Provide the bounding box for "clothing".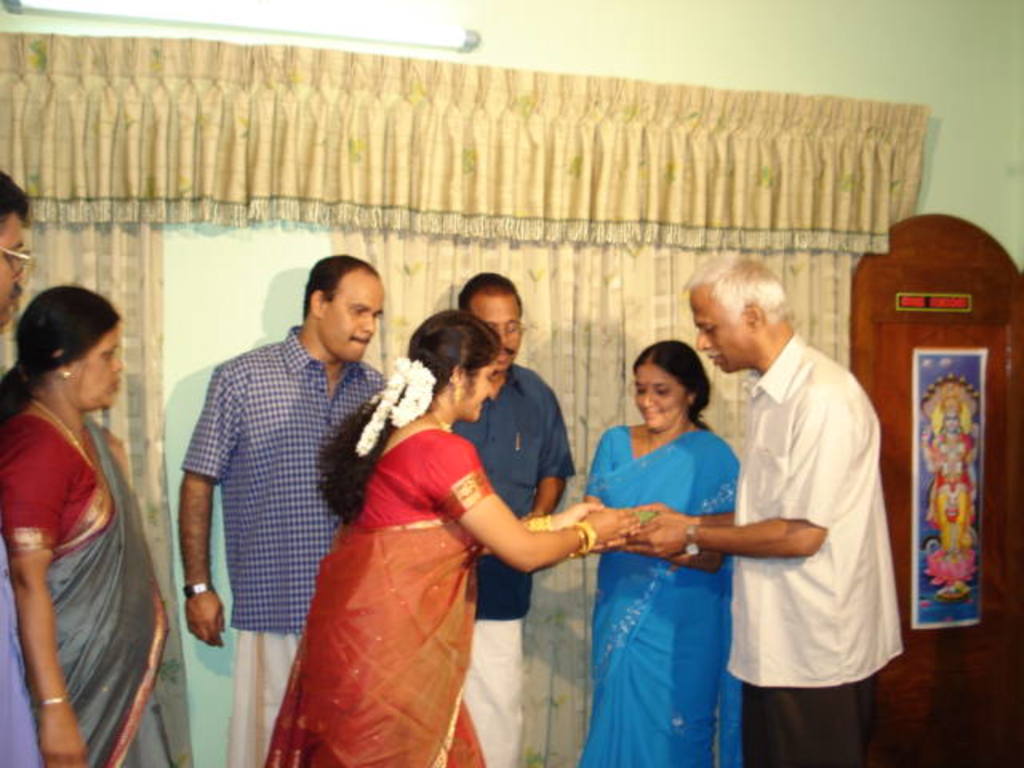
<bbox>0, 555, 50, 766</bbox>.
